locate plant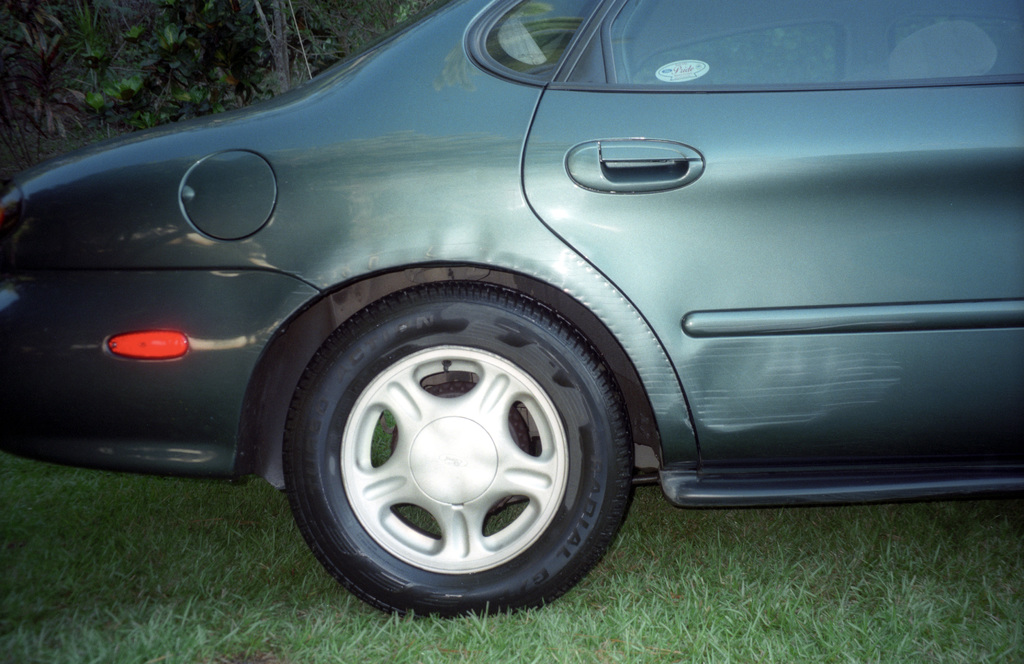
x1=0, y1=447, x2=661, y2=663
